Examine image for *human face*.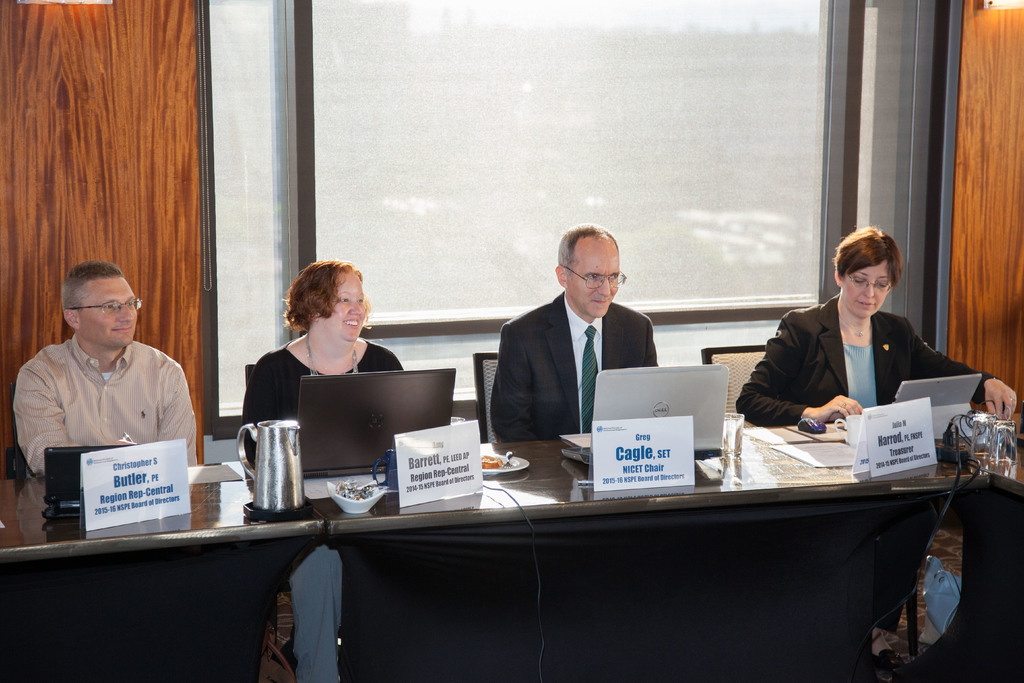
Examination result: 843, 263, 888, 315.
